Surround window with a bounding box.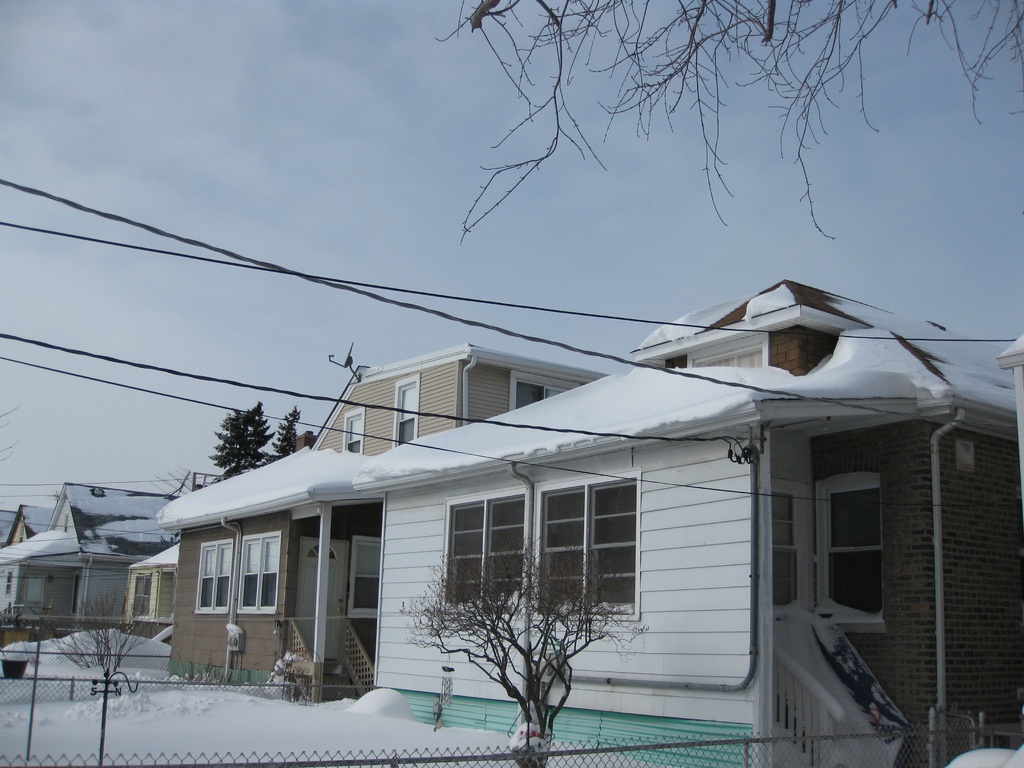
pyautogui.locateOnScreen(392, 371, 418, 445).
